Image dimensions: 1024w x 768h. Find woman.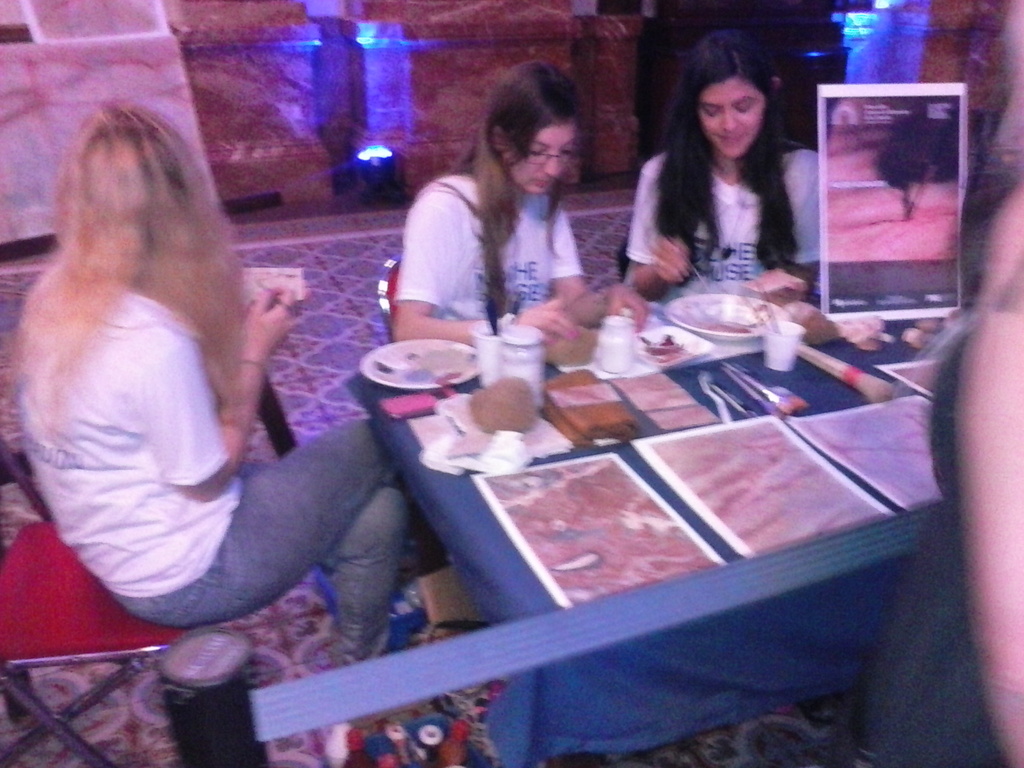
{"x1": 620, "y1": 35, "x2": 840, "y2": 298}.
